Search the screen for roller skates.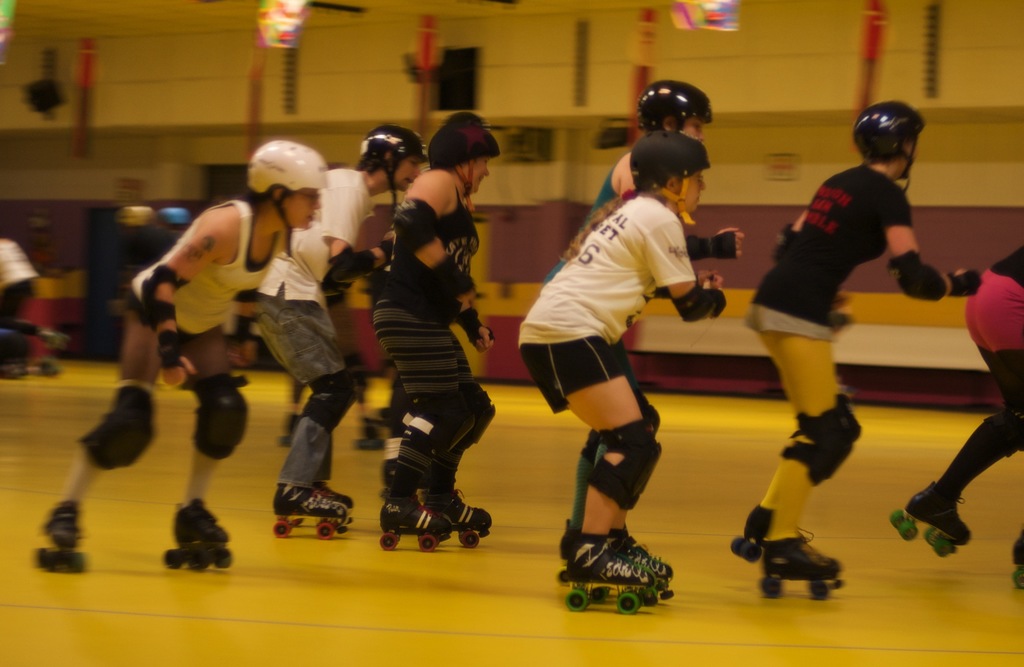
Found at BBox(279, 412, 301, 447).
